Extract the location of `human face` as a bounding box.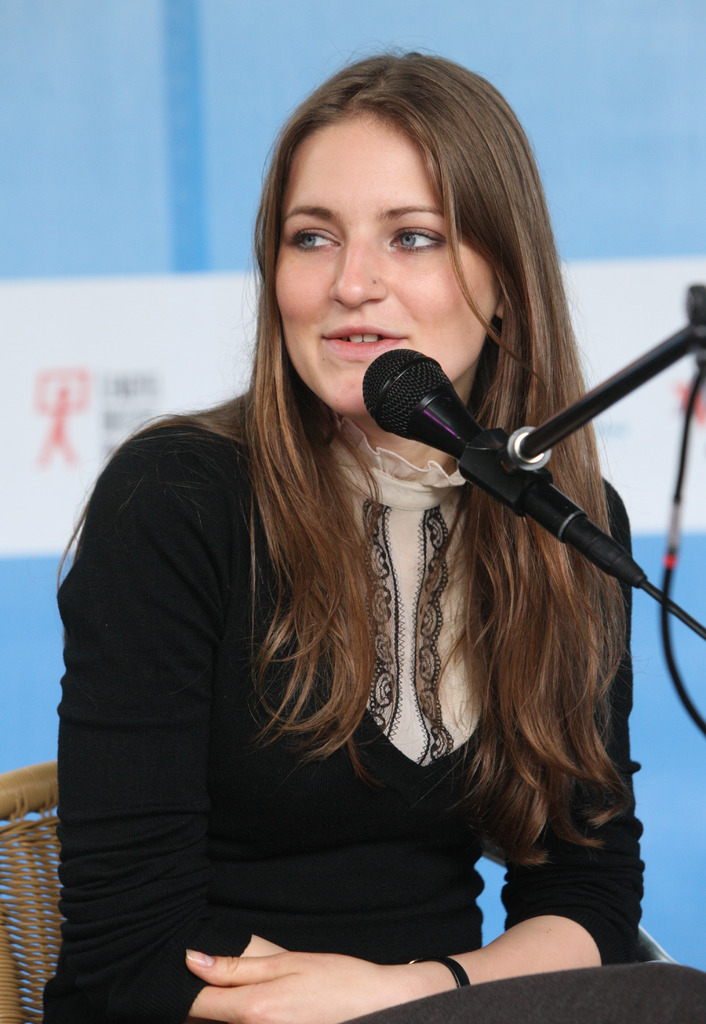
Rect(270, 108, 493, 410).
